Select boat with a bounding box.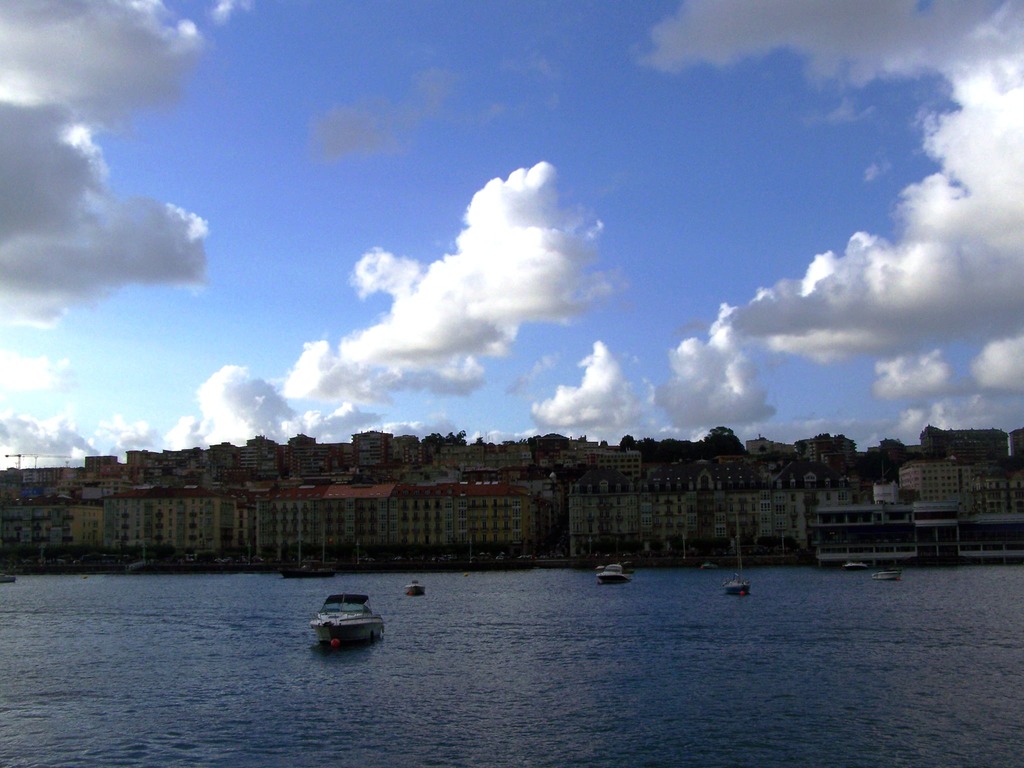
872:563:904:583.
